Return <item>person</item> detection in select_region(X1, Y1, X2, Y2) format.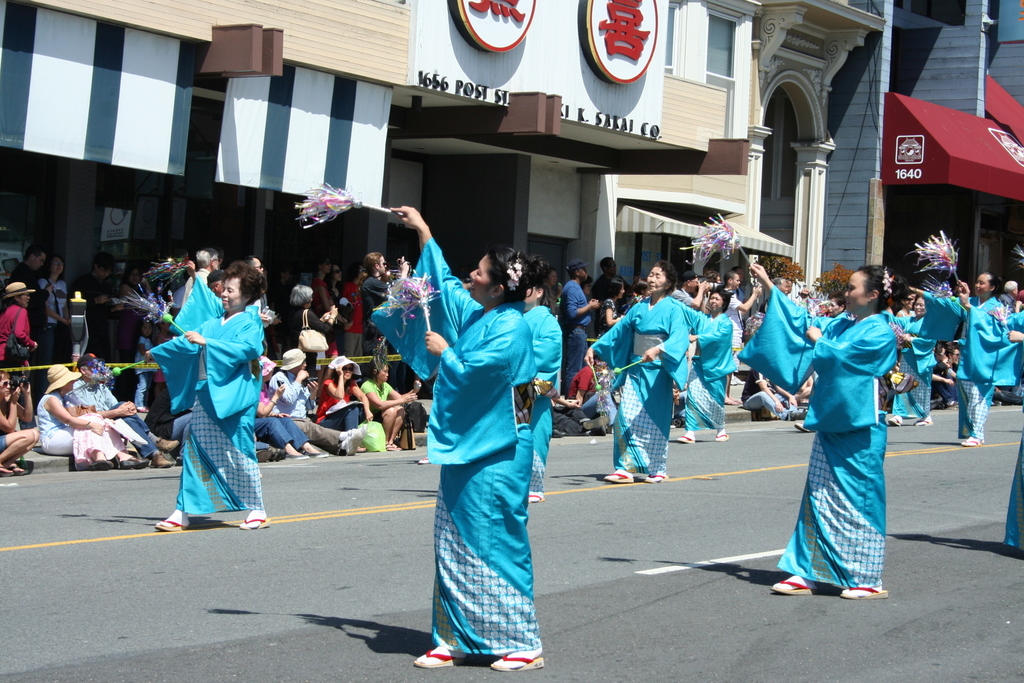
select_region(110, 262, 157, 403).
